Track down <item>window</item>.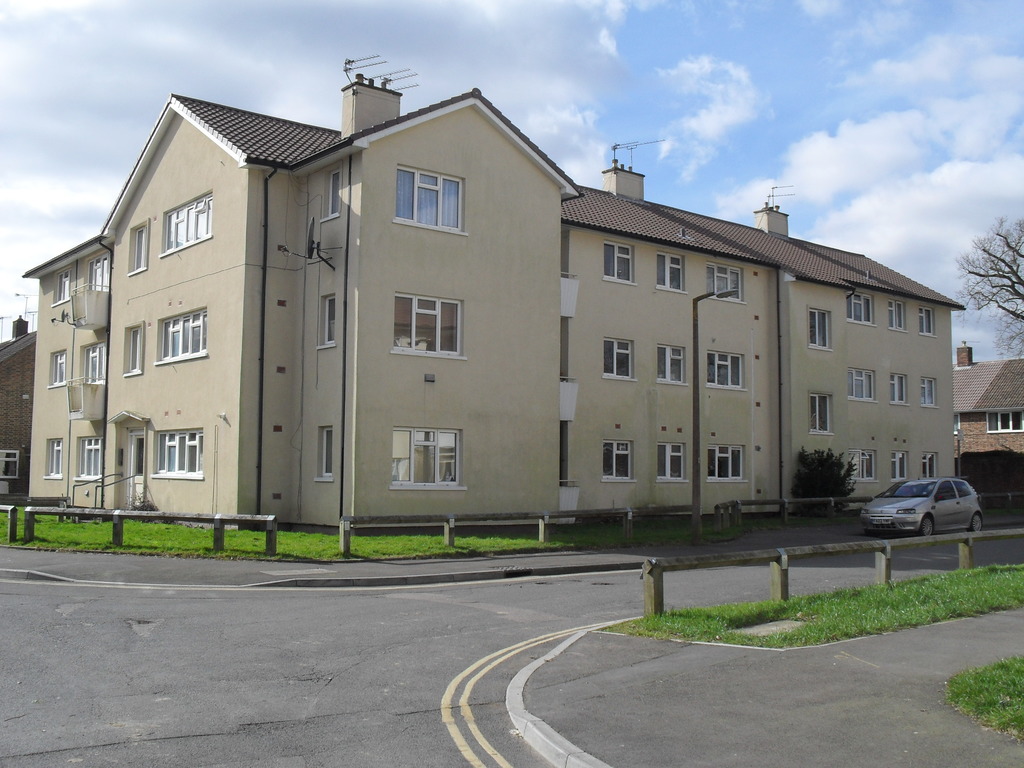
Tracked to select_region(125, 328, 144, 373).
